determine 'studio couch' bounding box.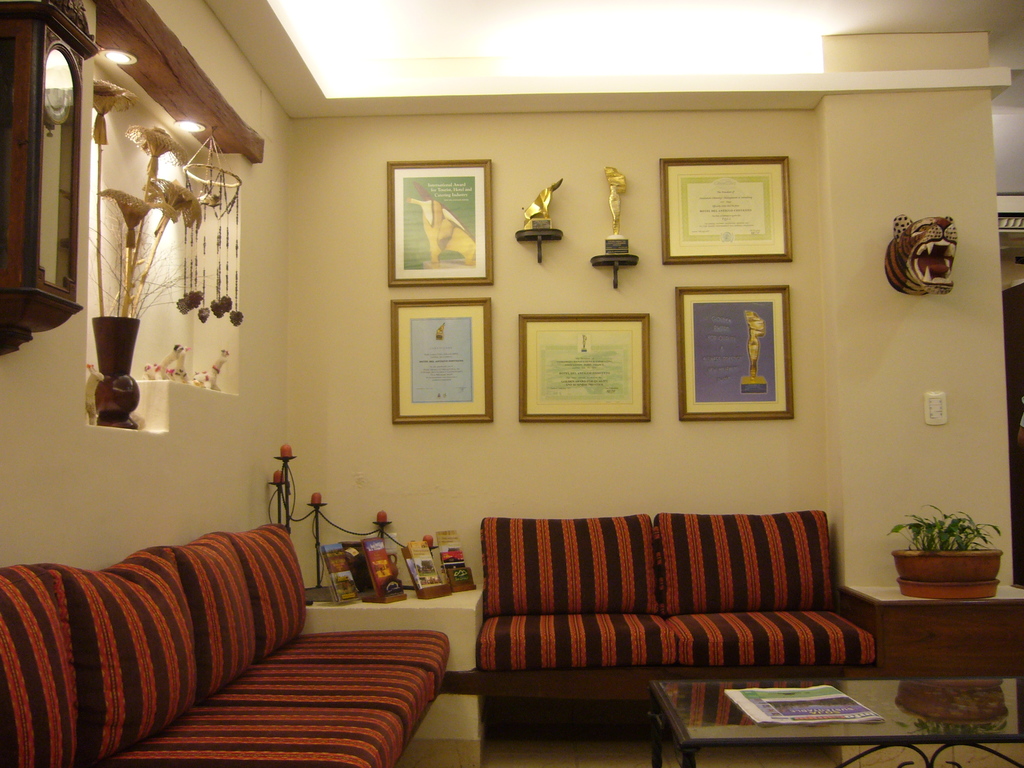
Determined: (0,524,453,767).
